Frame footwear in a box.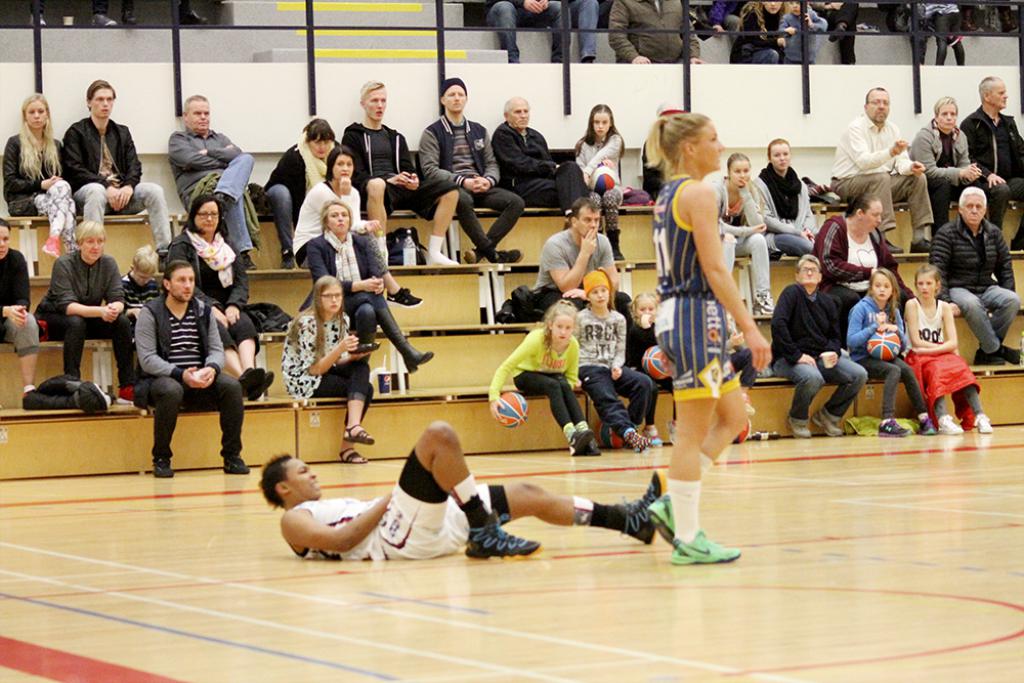
locate(1009, 238, 1023, 259).
